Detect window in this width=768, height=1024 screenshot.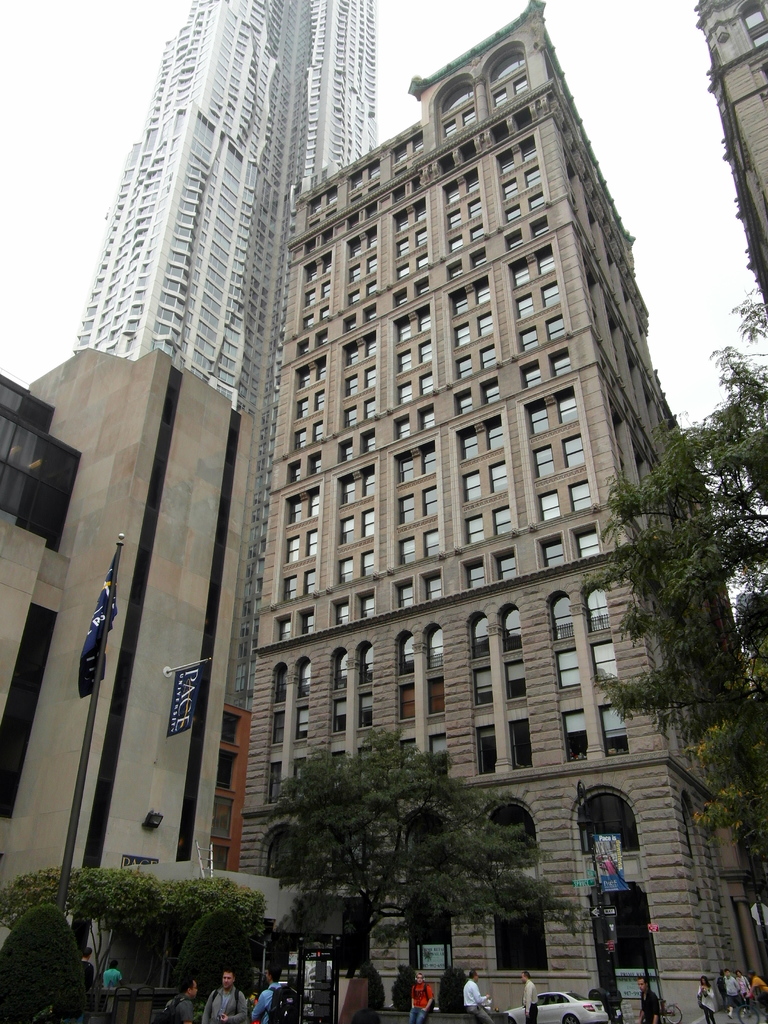
Detection: 522/328/536/352.
